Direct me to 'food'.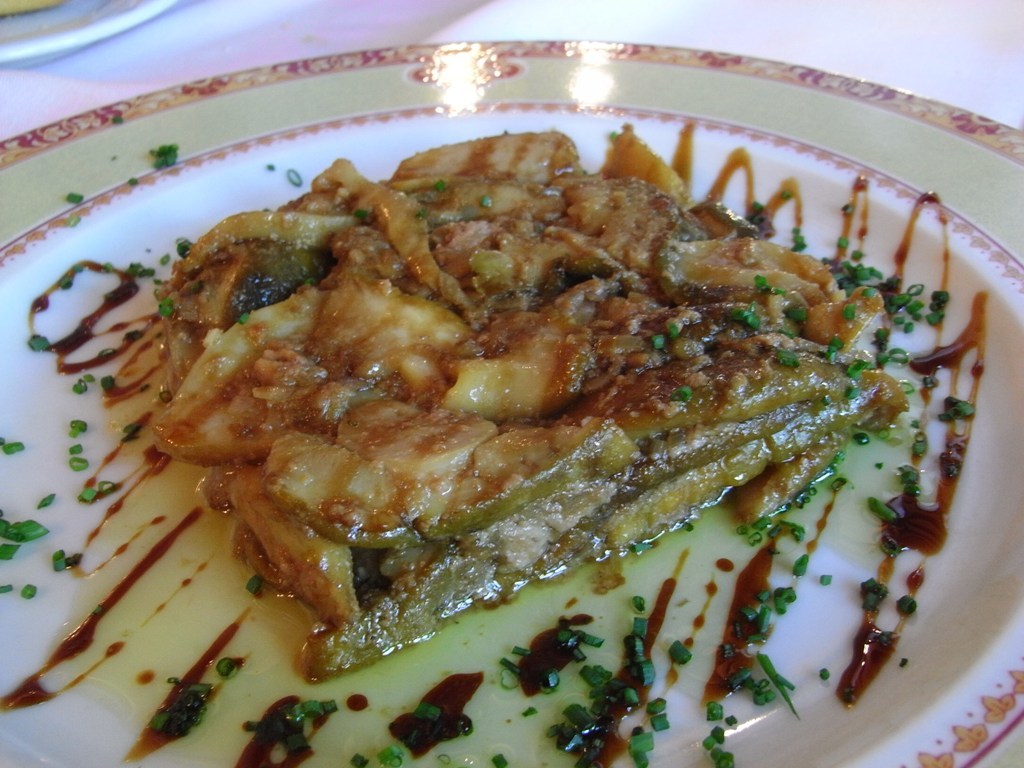
Direction: [55,125,987,729].
